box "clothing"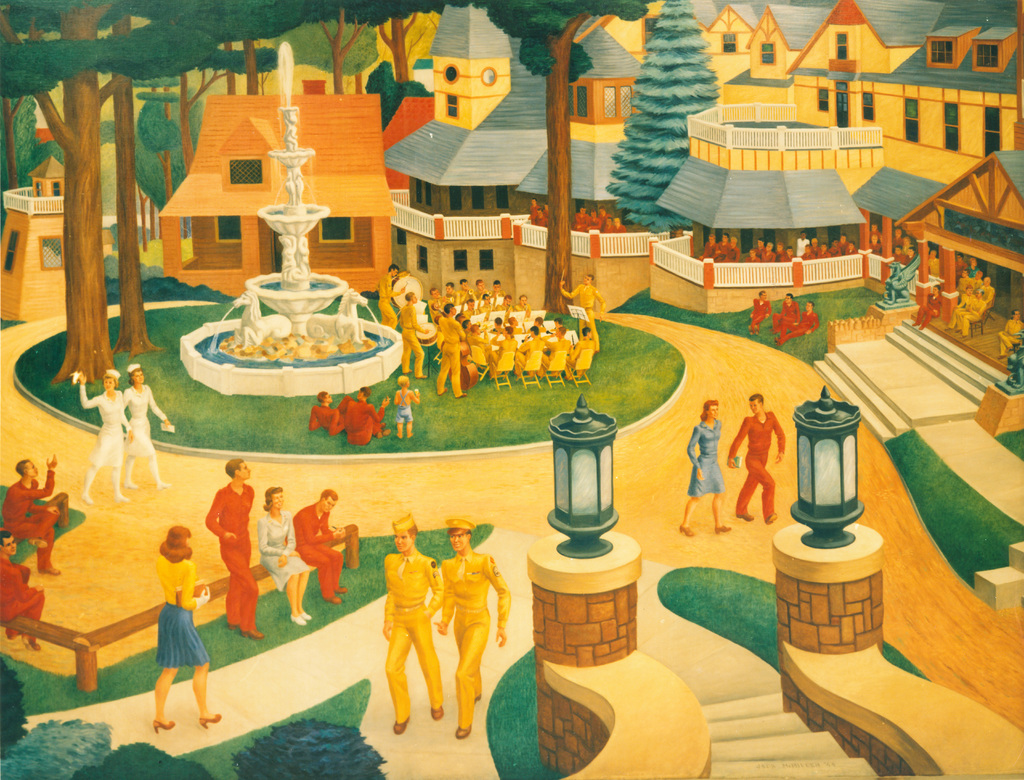
(615, 226, 628, 234)
